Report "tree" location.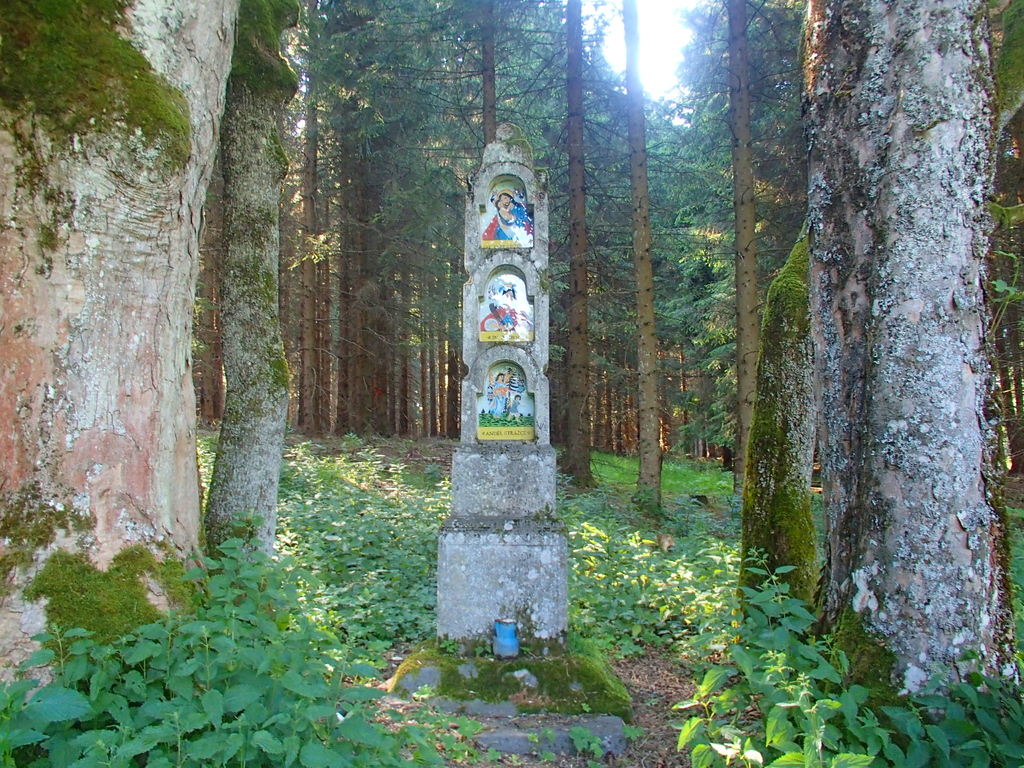
Report: [x1=731, y1=223, x2=825, y2=611].
